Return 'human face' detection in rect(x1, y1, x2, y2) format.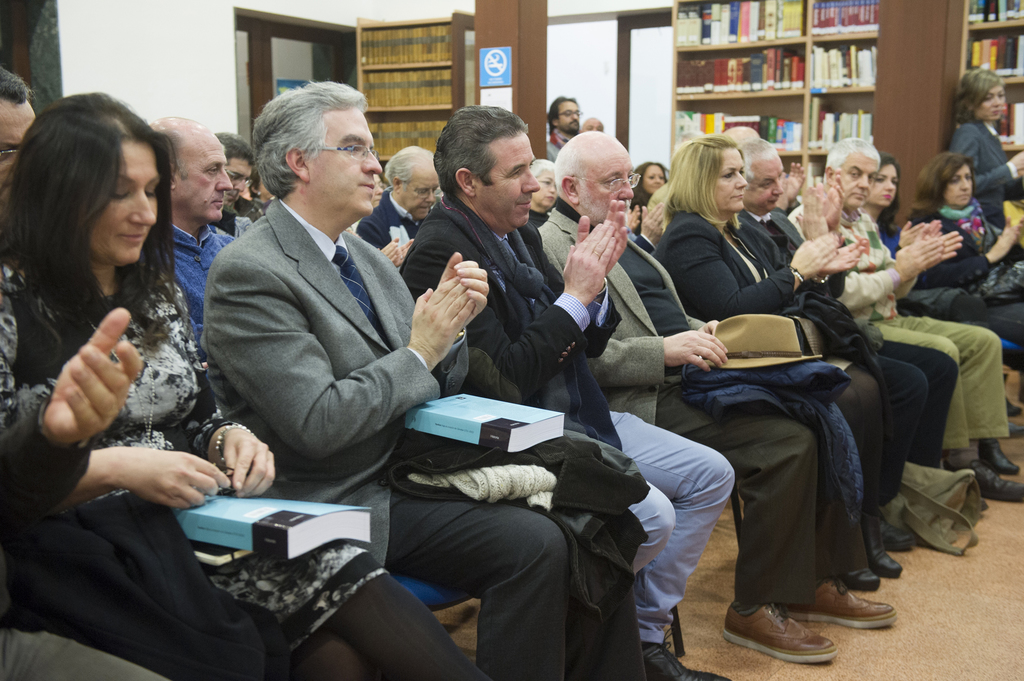
rect(536, 166, 565, 212).
